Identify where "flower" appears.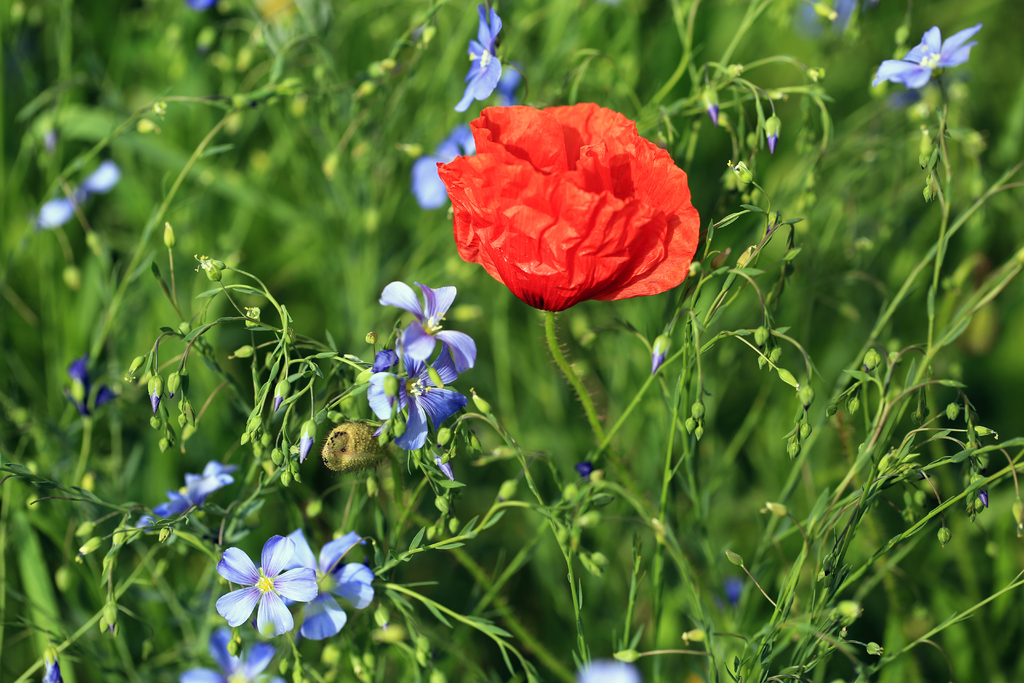
Appears at (575, 658, 637, 682).
